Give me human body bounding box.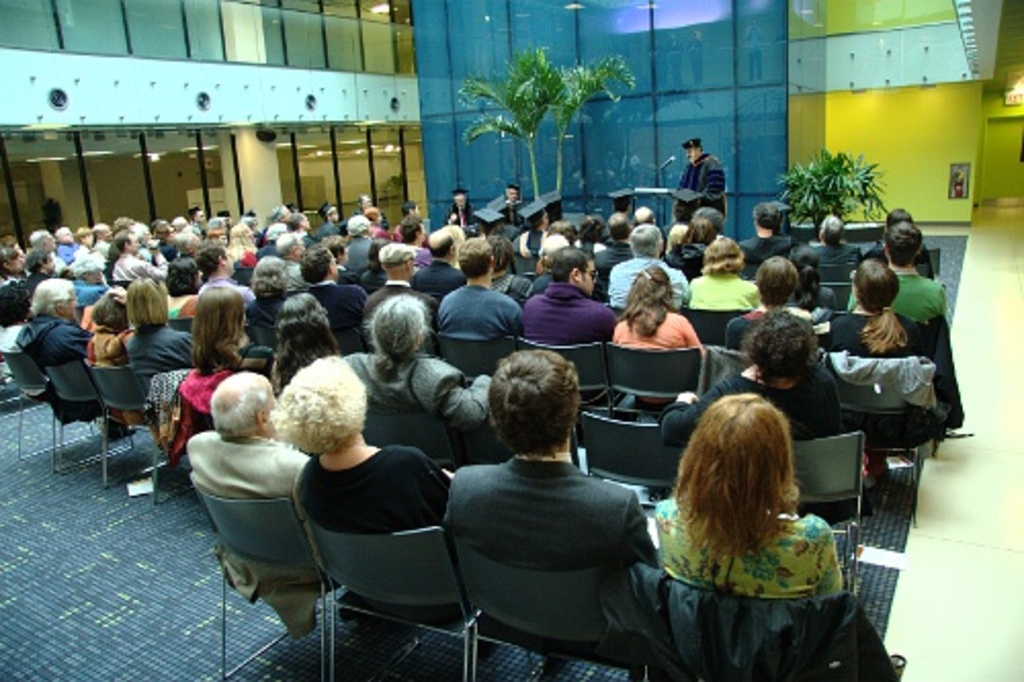
locate(193, 430, 311, 588).
